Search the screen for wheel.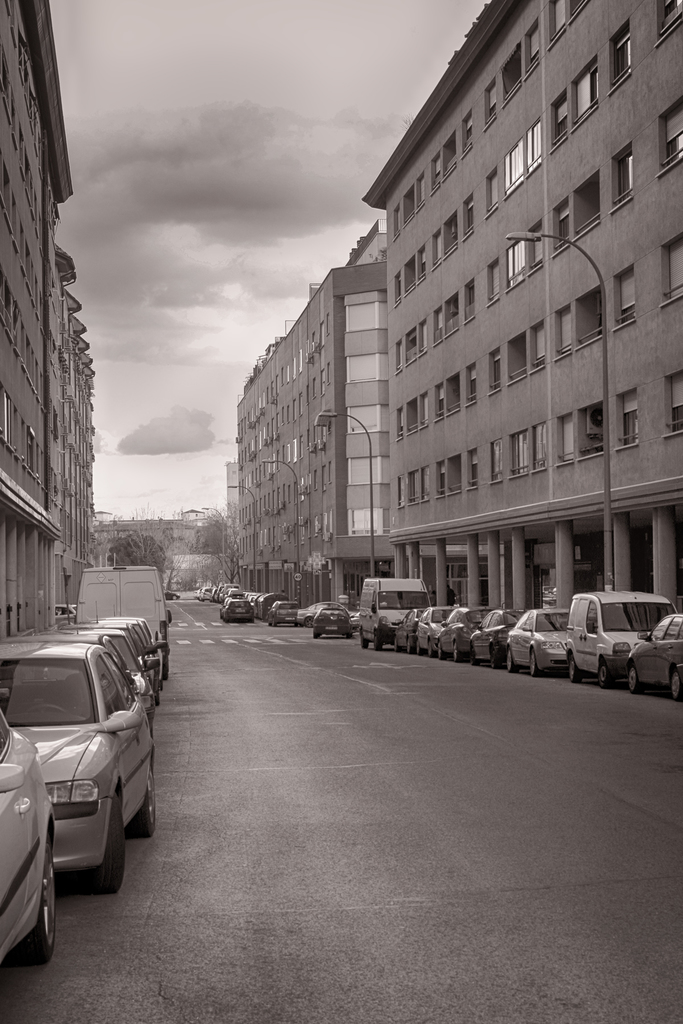
Found at detection(669, 675, 682, 699).
